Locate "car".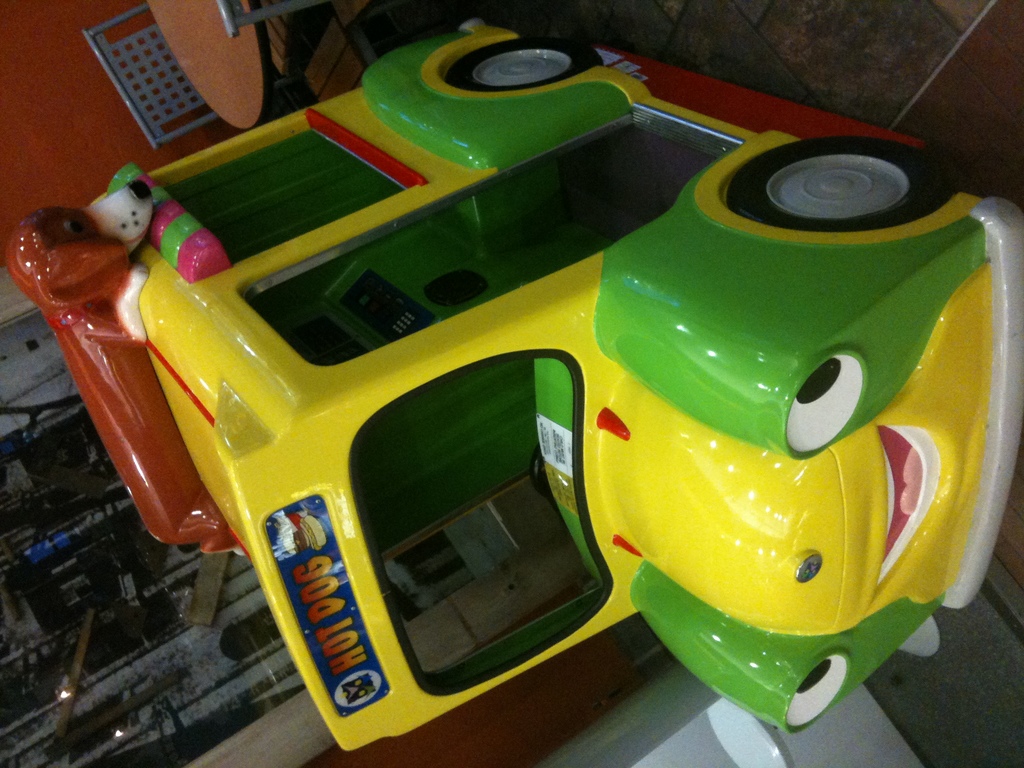
Bounding box: BBox(67, 20, 1023, 751).
